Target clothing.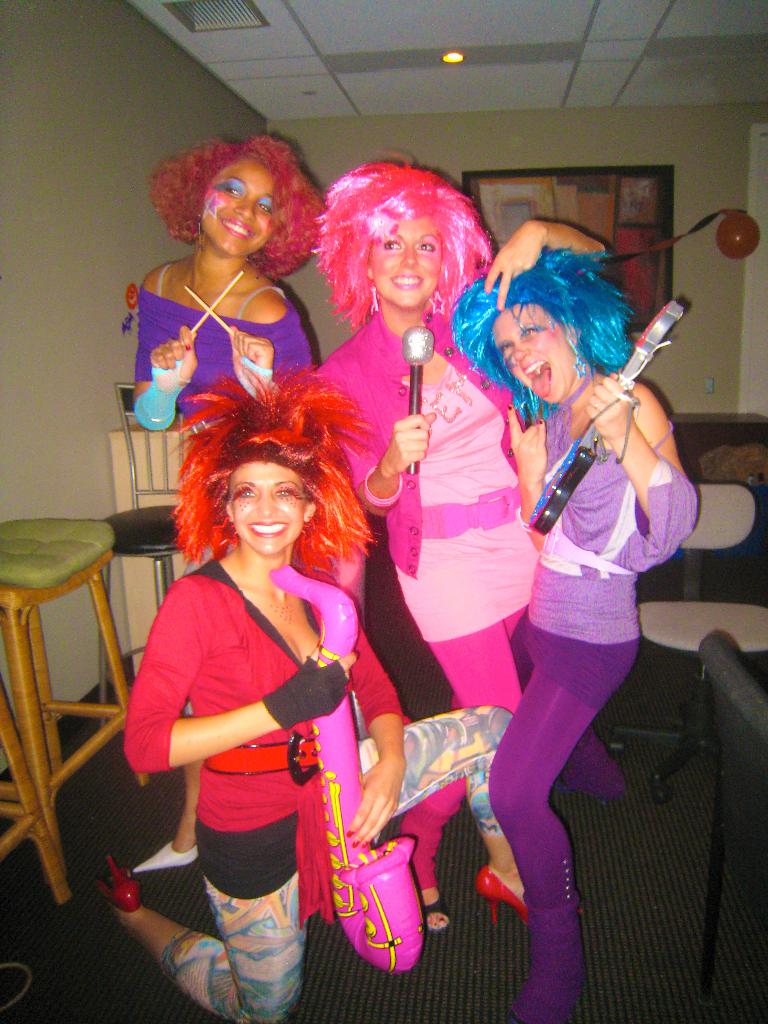
Target region: [124,556,512,1023].
